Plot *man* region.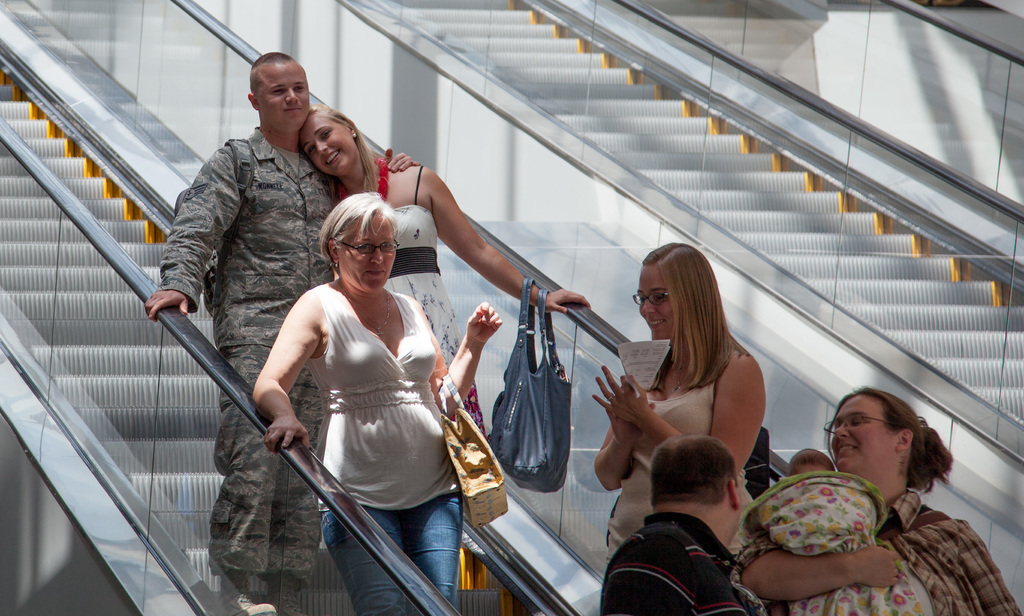
Plotted at box(595, 431, 771, 615).
